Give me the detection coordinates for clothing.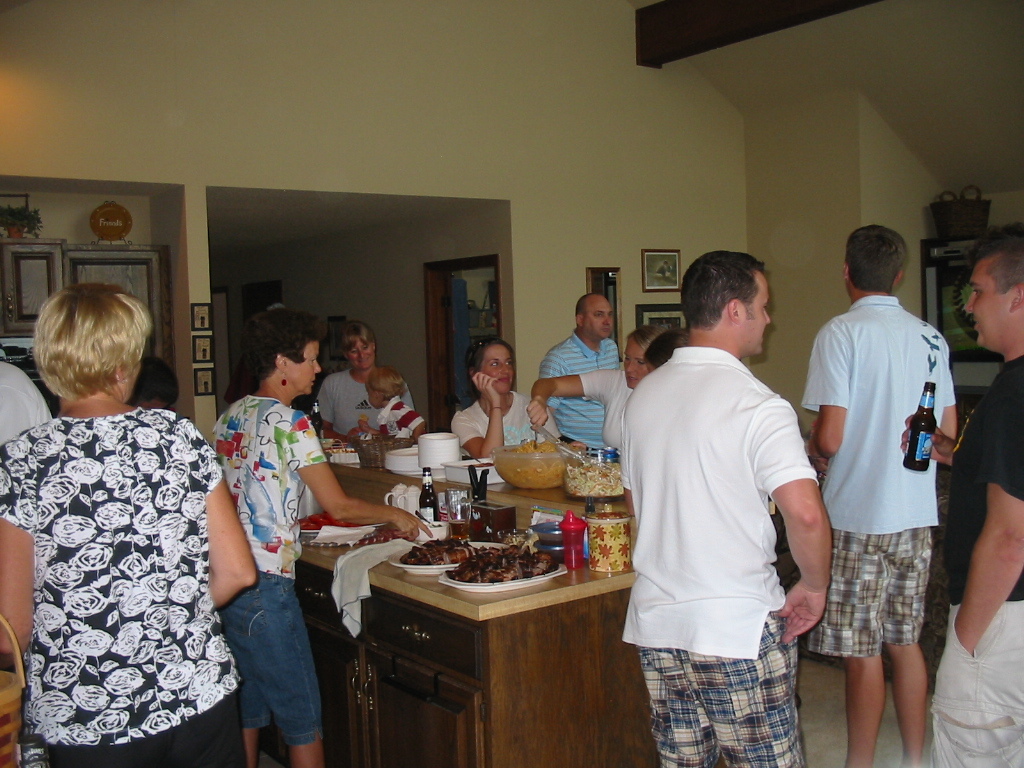
374/396/437/445.
